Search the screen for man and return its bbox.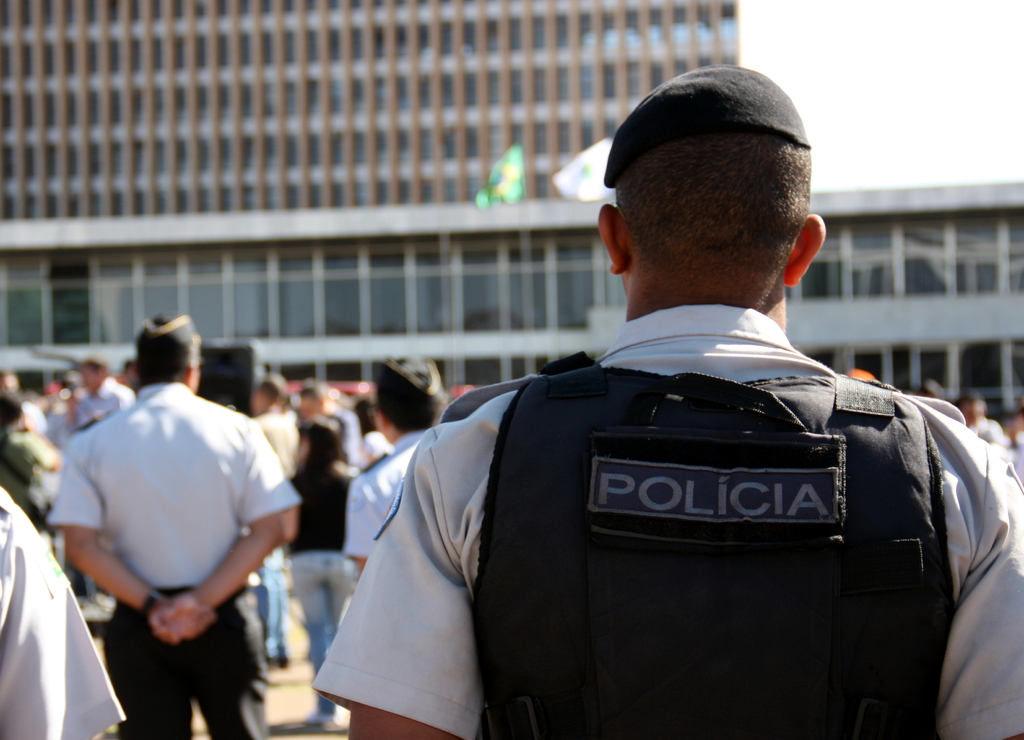
Found: 0, 469, 130, 738.
